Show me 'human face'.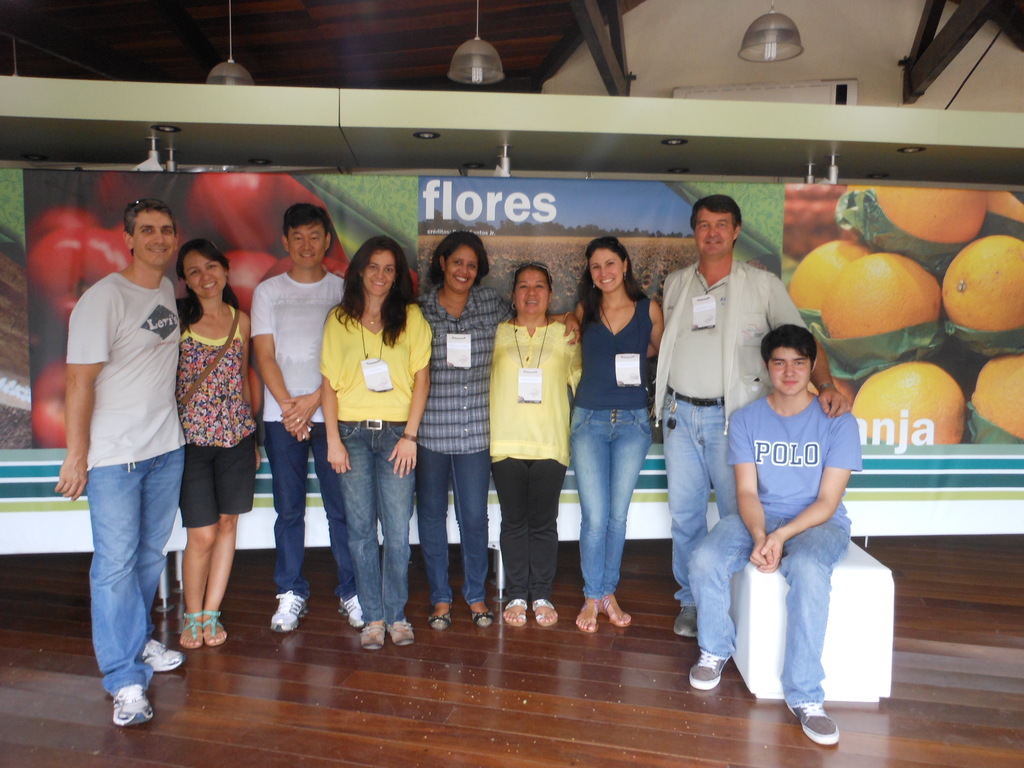
'human face' is here: rect(289, 212, 324, 264).
